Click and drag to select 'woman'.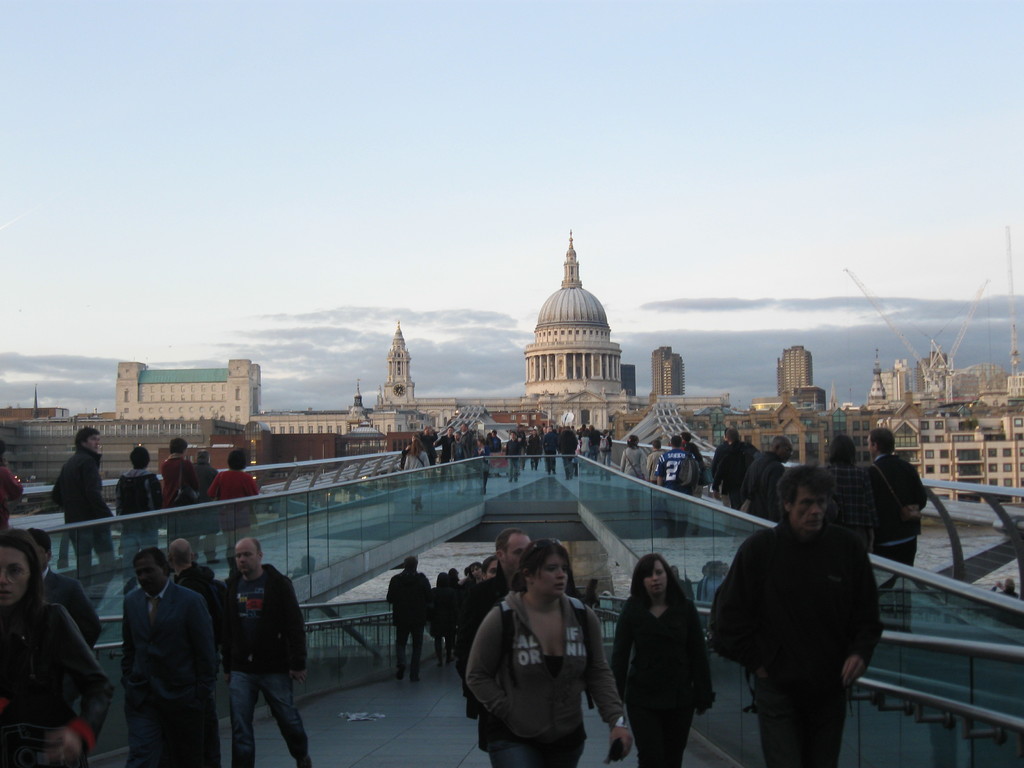
Selection: 530, 428, 540, 471.
